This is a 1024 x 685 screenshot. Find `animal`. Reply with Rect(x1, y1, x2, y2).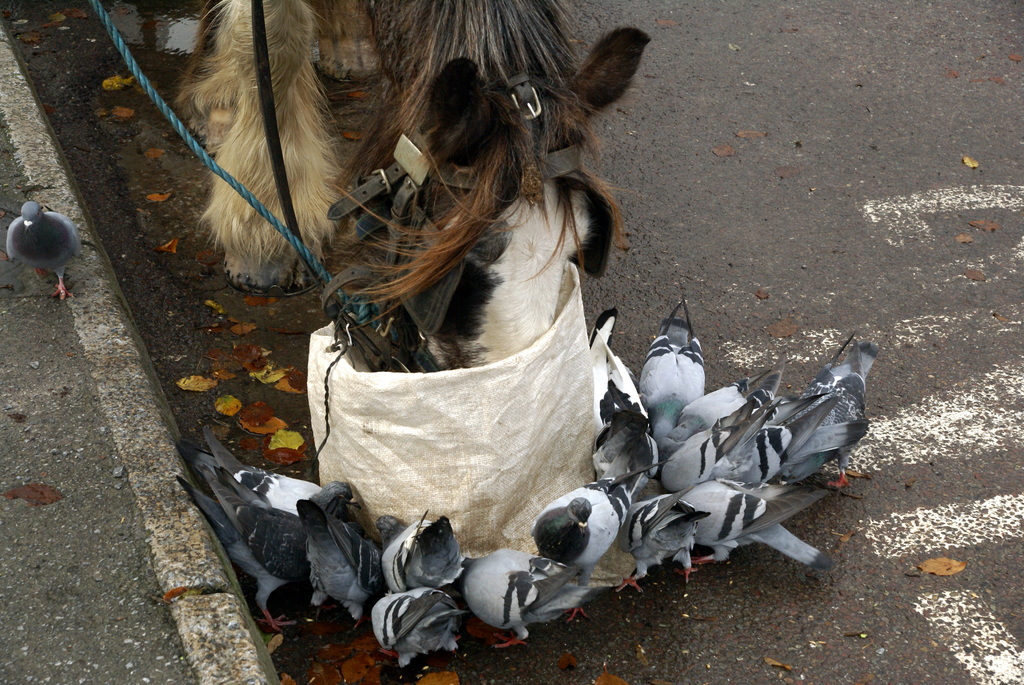
Rect(178, 0, 648, 370).
